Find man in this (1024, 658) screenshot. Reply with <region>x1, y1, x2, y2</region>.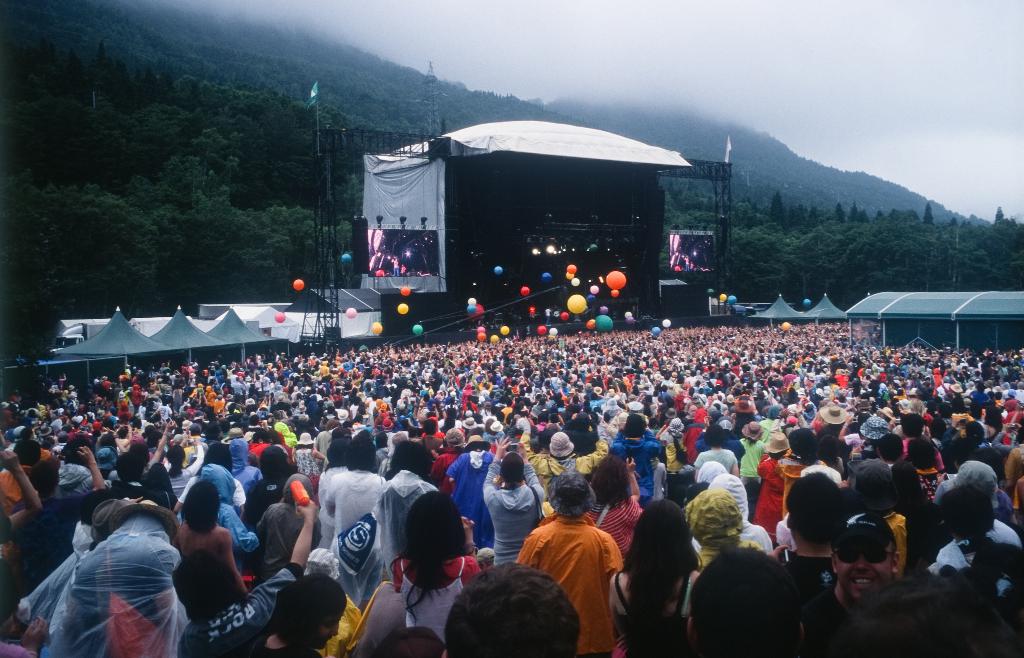
<region>686, 547, 810, 657</region>.
